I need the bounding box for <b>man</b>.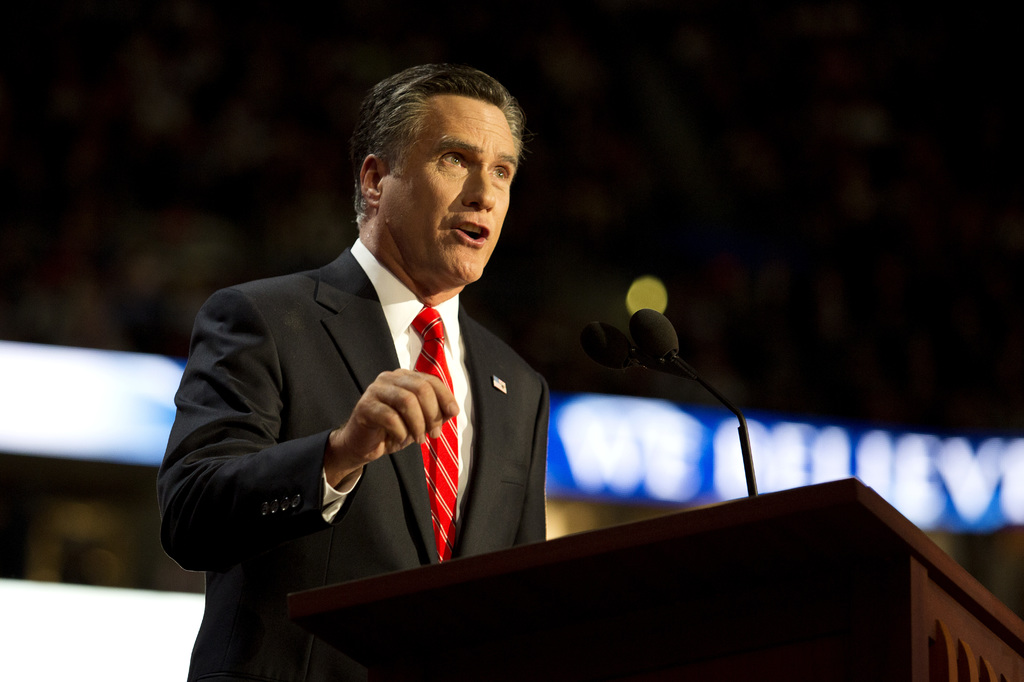
Here it is: box=[191, 77, 636, 646].
